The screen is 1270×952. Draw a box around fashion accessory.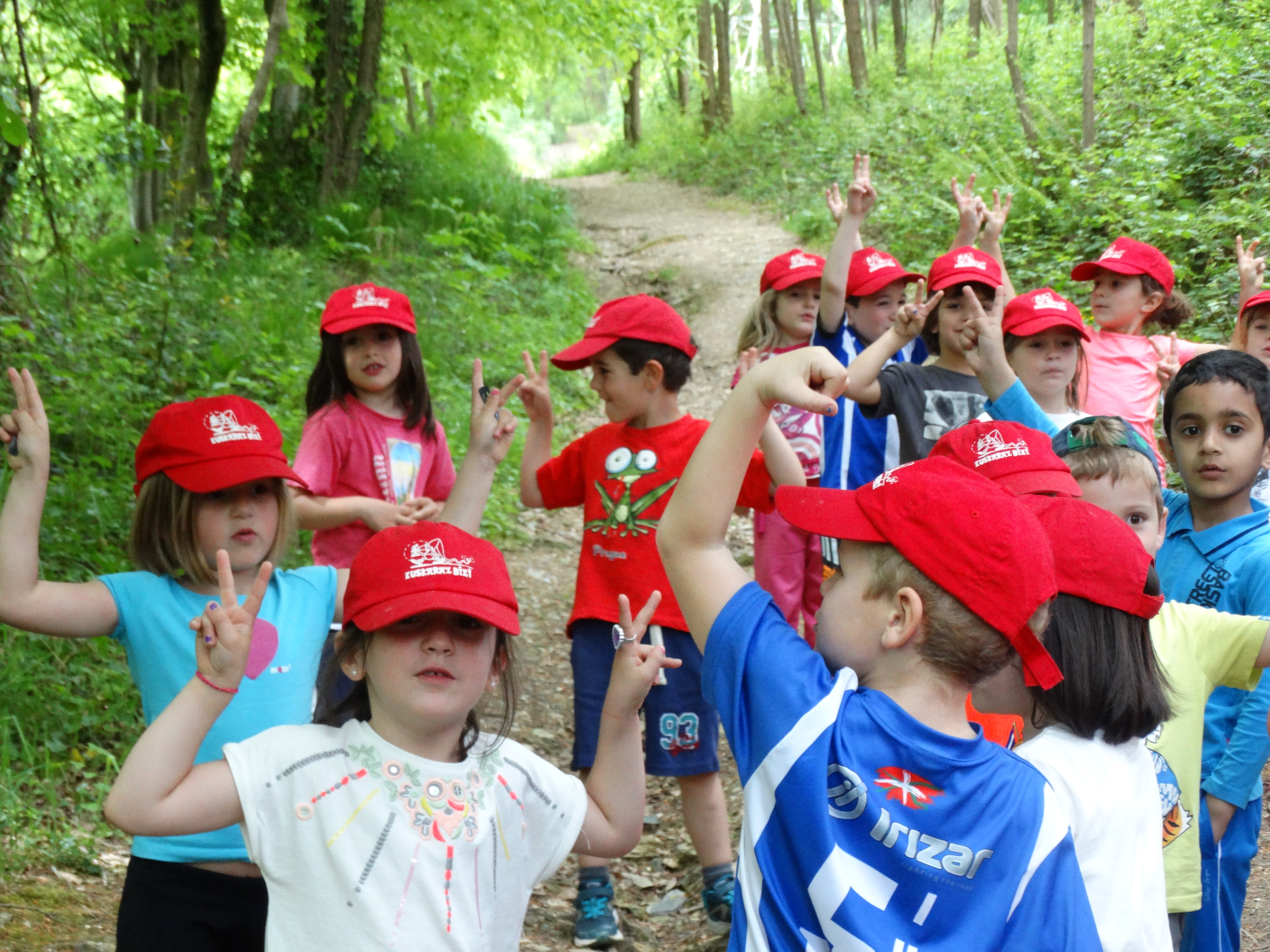
select_region(85, 163, 88, 166).
